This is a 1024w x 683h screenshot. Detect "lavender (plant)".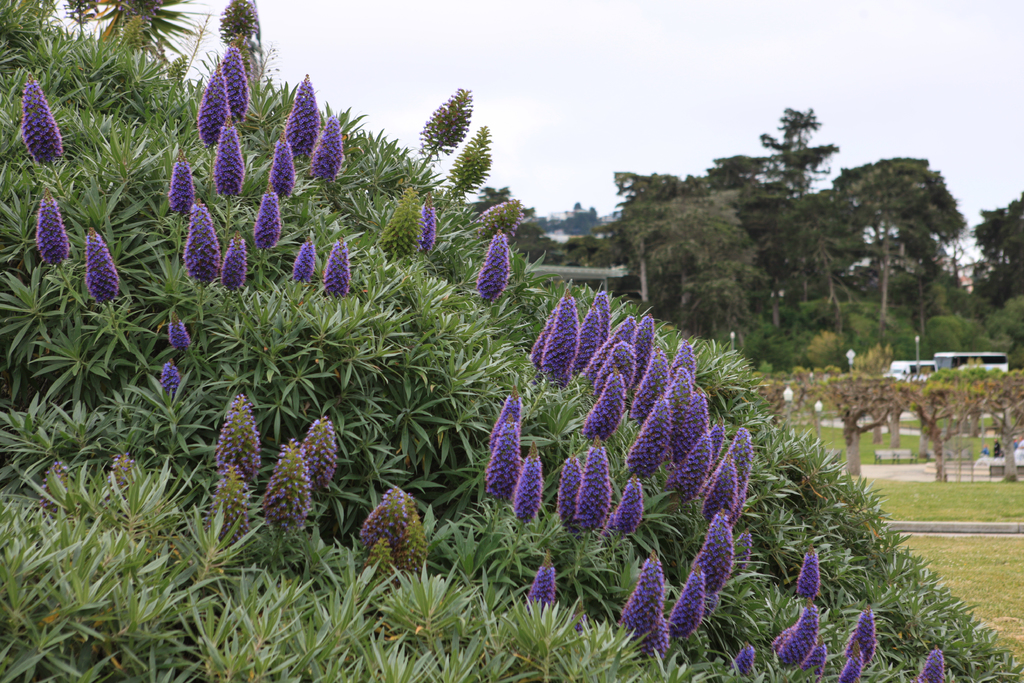
select_region(589, 365, 634, 441).
